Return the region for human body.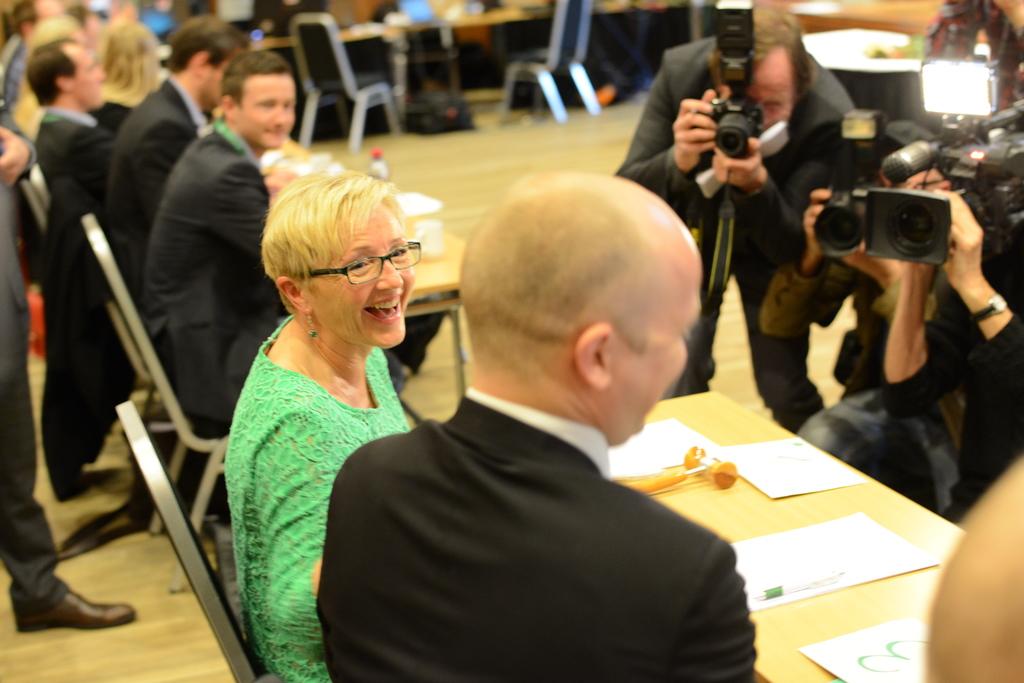
{"x1": 604, "y1": 37, "x2": 890, "y2": 445}.
